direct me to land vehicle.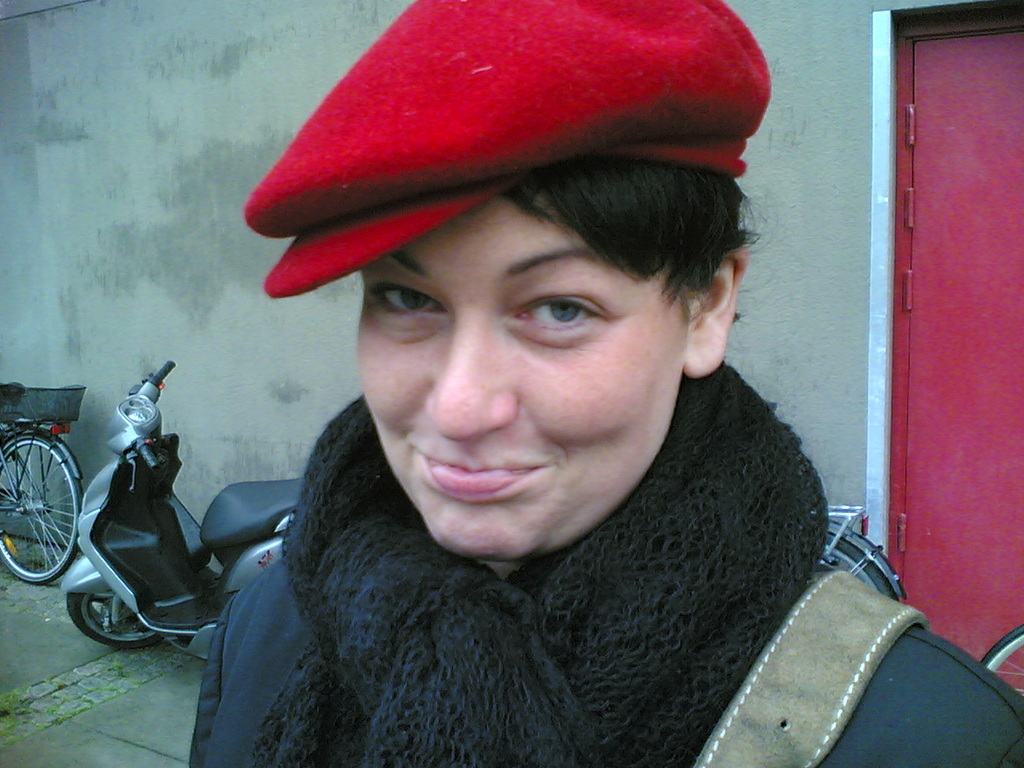
Direction: 0/383/82/582.
